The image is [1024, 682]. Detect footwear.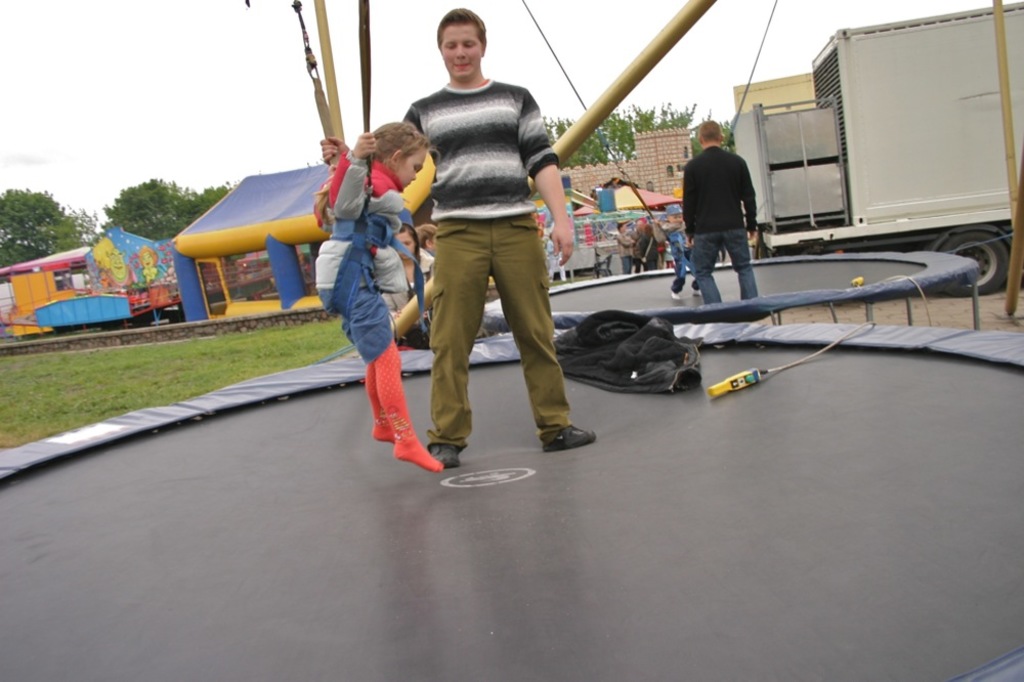
Detection: [left=430, top=442, right=460, bottom=467].
